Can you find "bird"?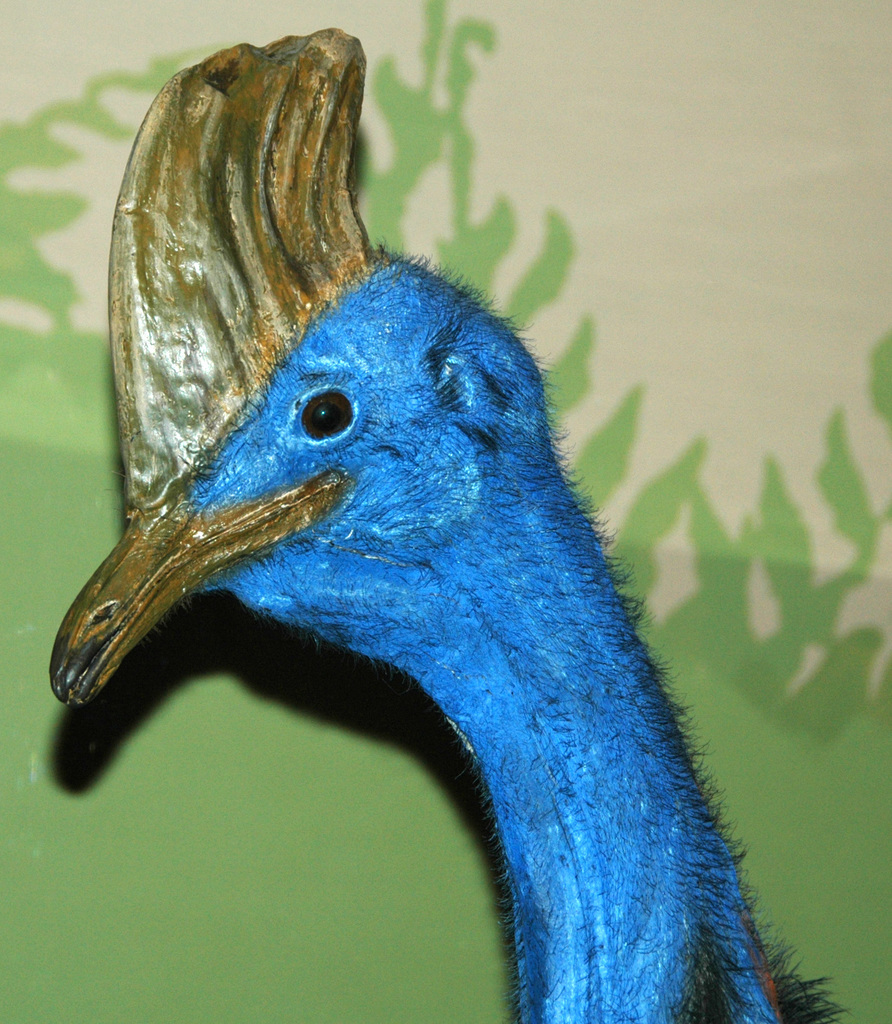
Yes, bounding box: bbox=[56, 72, 861, 1007].
